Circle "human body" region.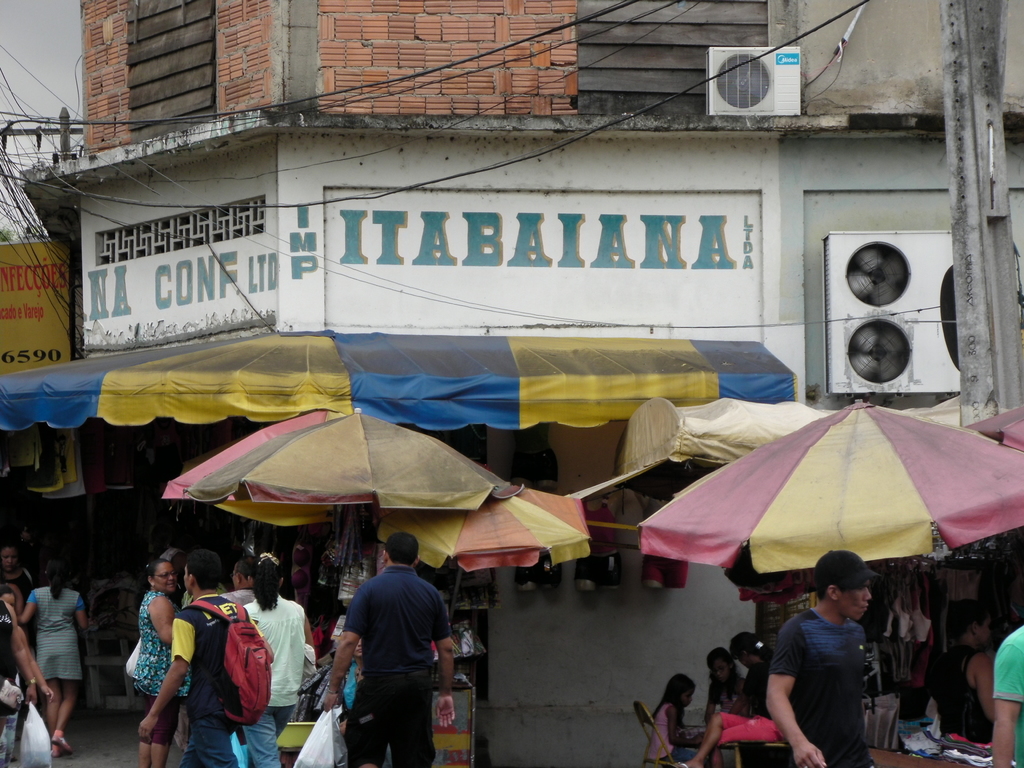
Region: x1=932, y1=601, x2=996, y2=741.
